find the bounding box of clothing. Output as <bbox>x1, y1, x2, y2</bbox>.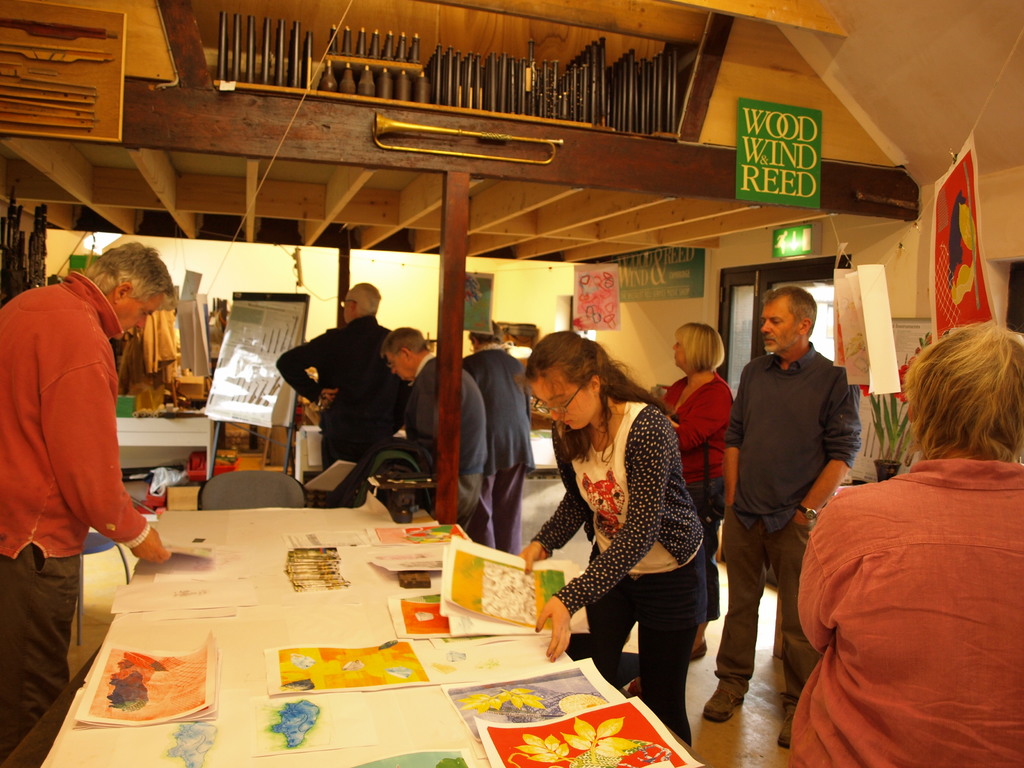
<bbox>402, 338, 486, 540</bbox>.
